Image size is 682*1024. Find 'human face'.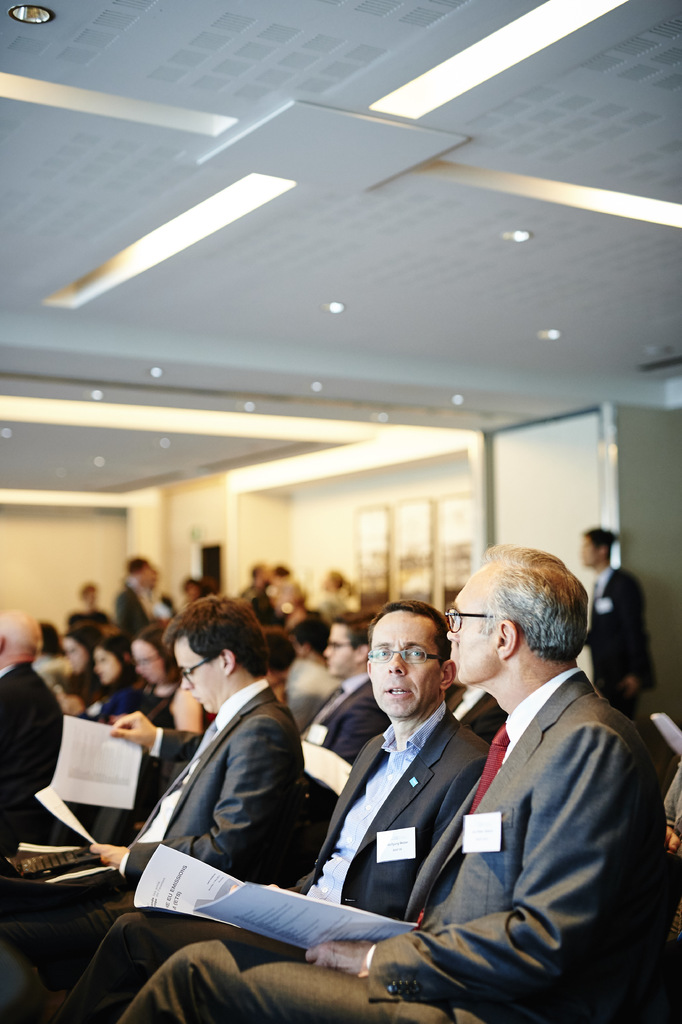
[369,612,441,719].
